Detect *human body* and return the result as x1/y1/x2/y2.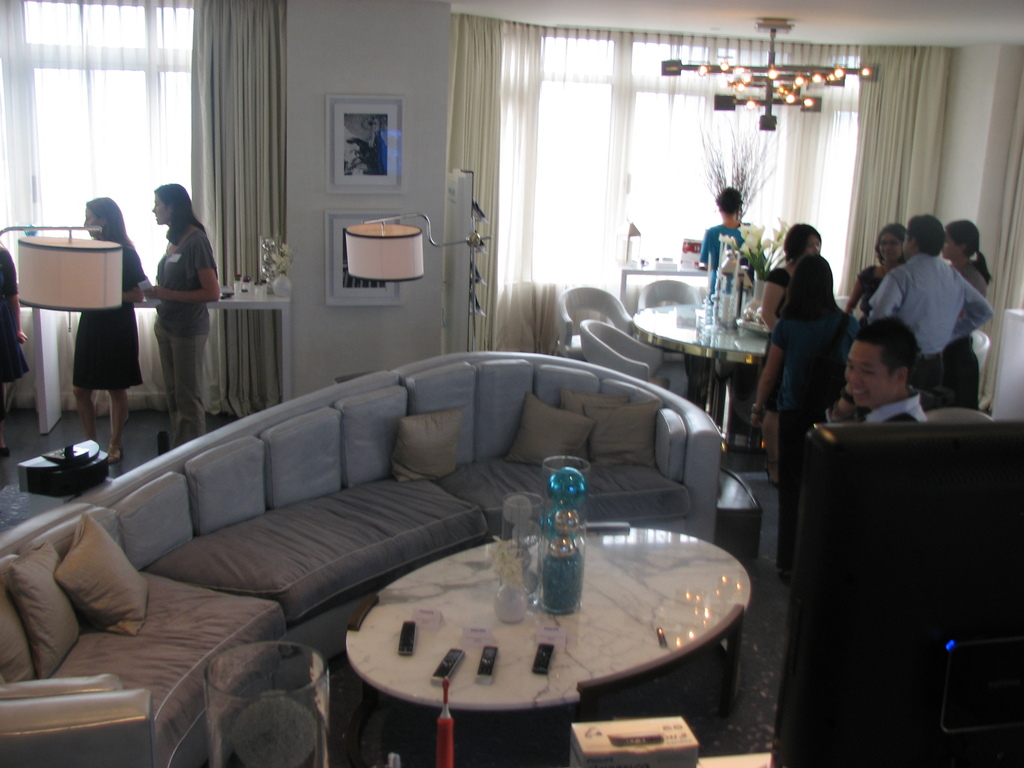
941/257/995/410.
